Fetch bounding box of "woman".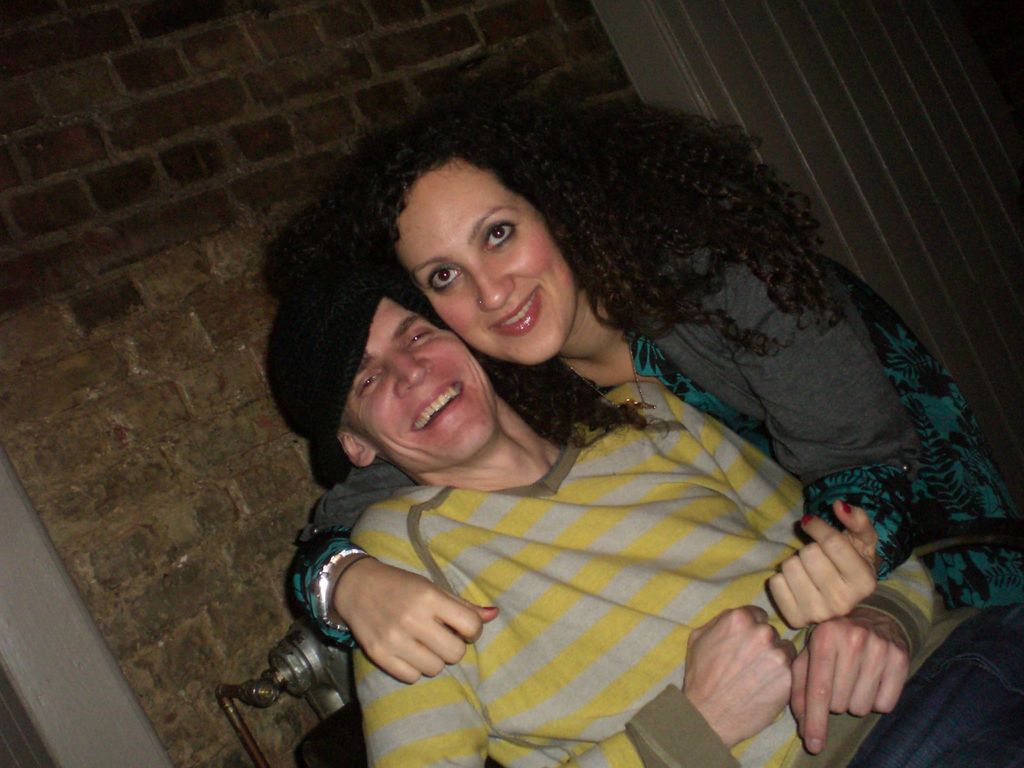
Bbox: (x1=280, y1=50, x2=1023, y2=757).
